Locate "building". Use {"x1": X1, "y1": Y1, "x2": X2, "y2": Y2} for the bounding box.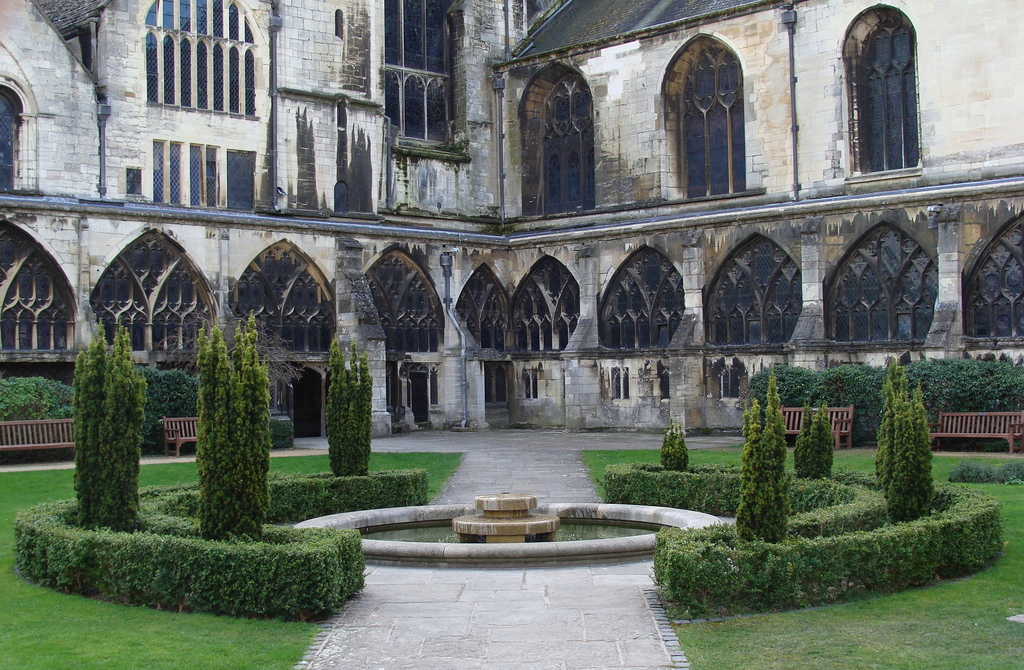
{"x1": 0, "y1": 0, "x2": 1023, "y2": 434}.
